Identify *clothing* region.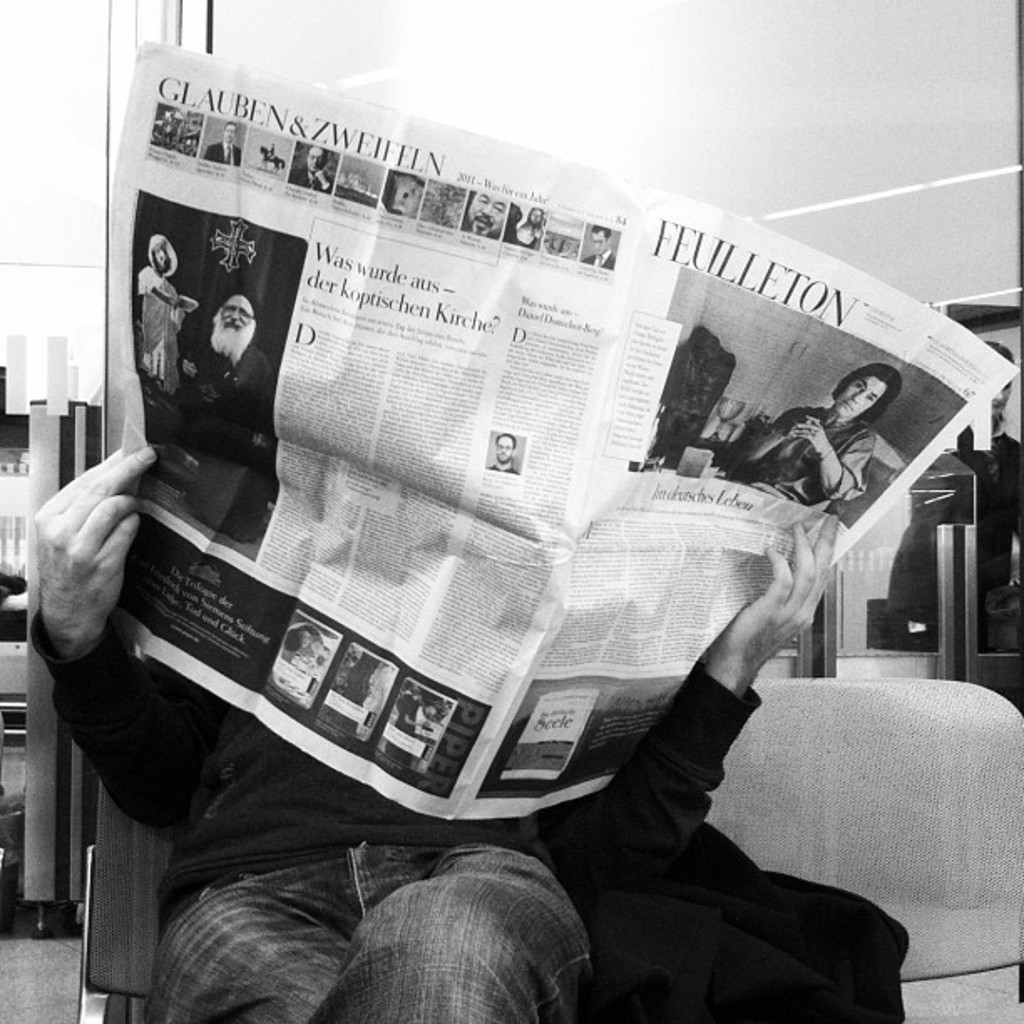
Region: 28/617/766/1022.
